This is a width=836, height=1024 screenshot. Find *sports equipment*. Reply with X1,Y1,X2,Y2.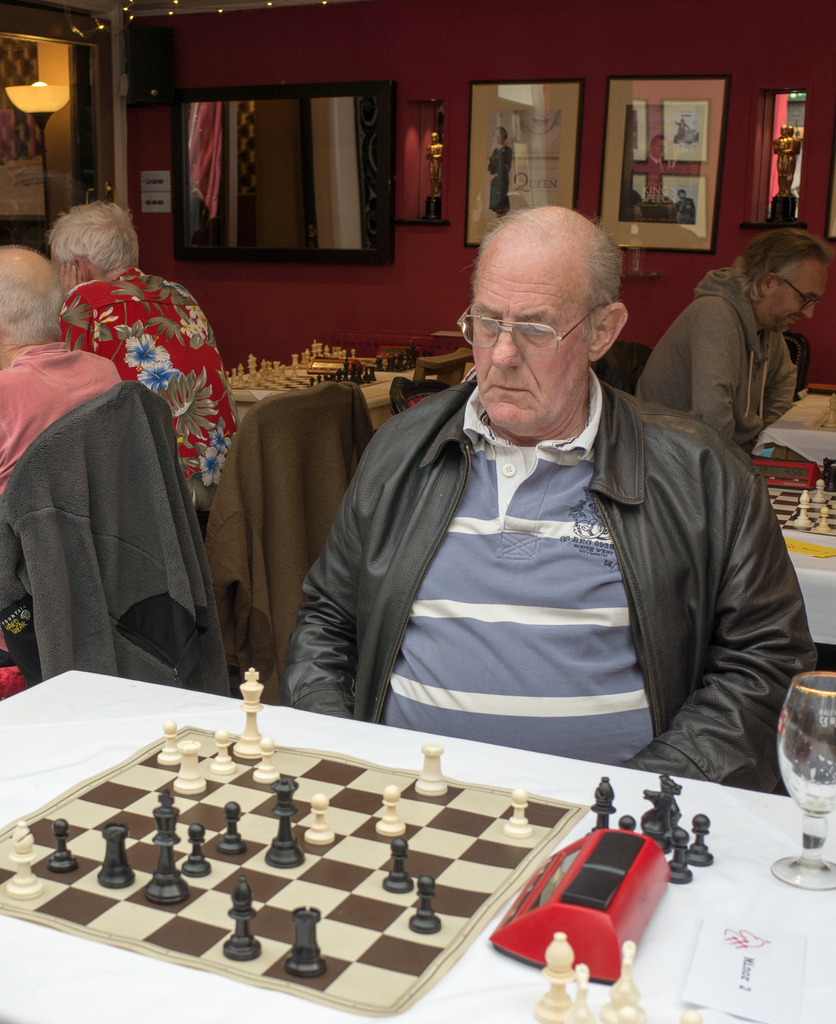
378,833,413,894.
